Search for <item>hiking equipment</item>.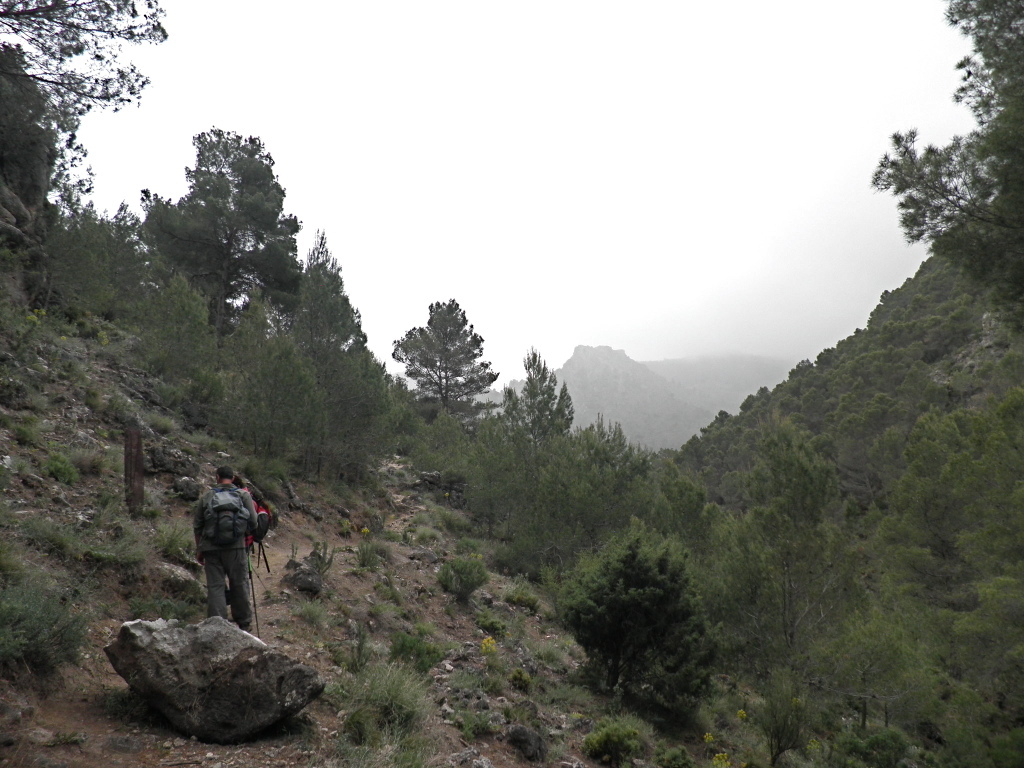
Found at {"left": 185, "top": 487, "right": 261, "bottom": 561}.
